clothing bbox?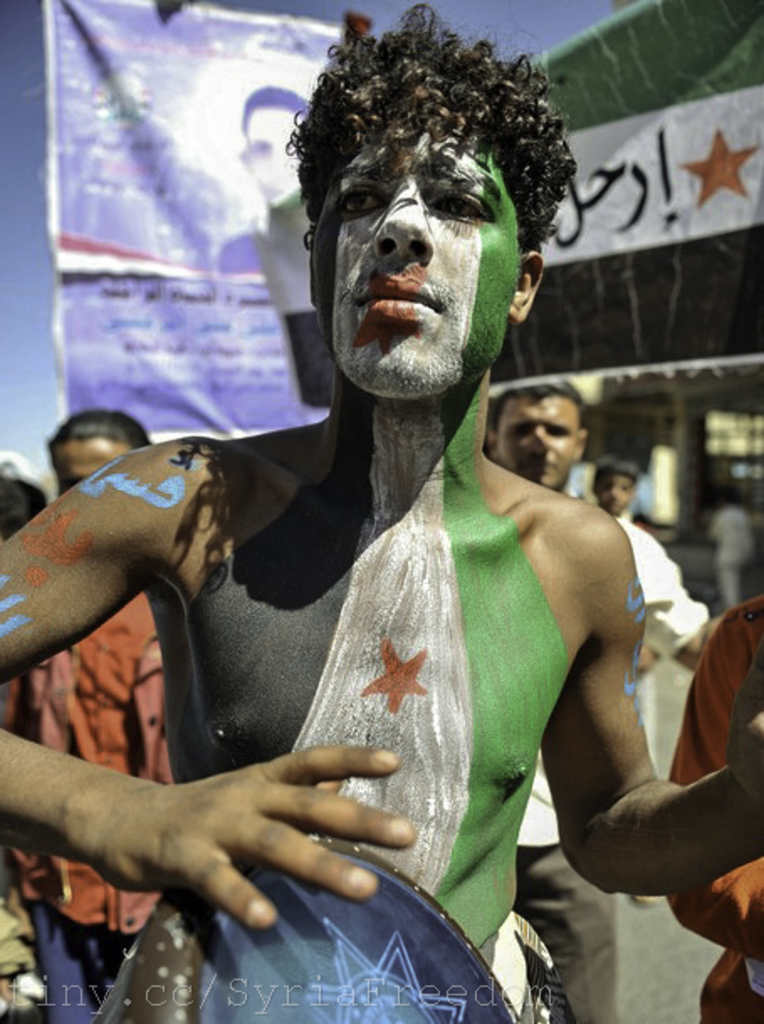
(x1=660, y1=599, x2=762, y2=1022)
